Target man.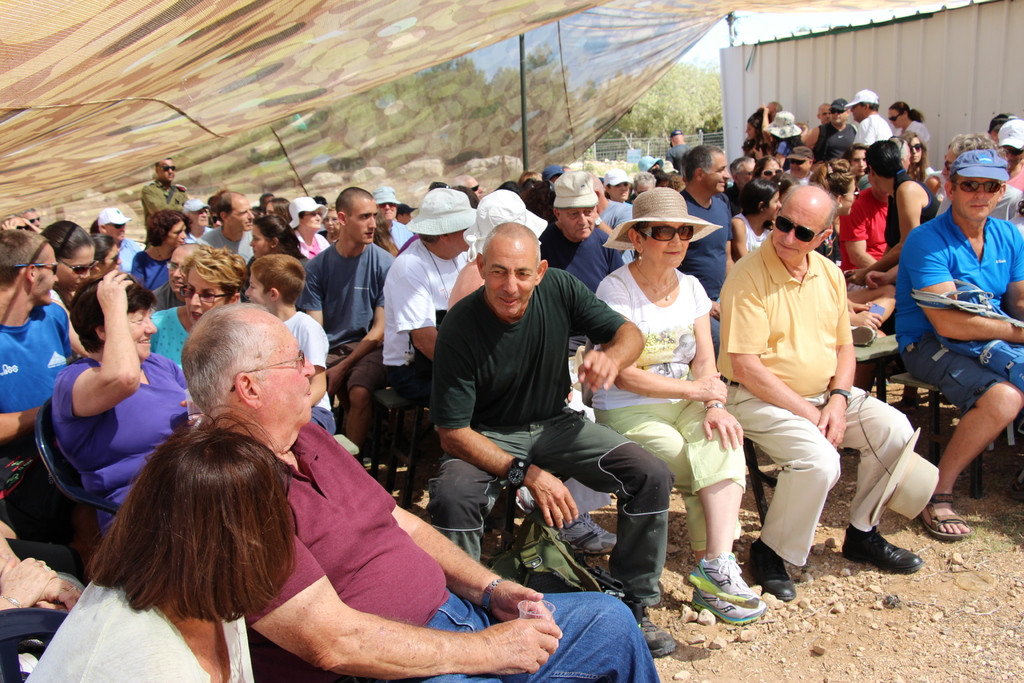
Target region: 330:170:388:461.
